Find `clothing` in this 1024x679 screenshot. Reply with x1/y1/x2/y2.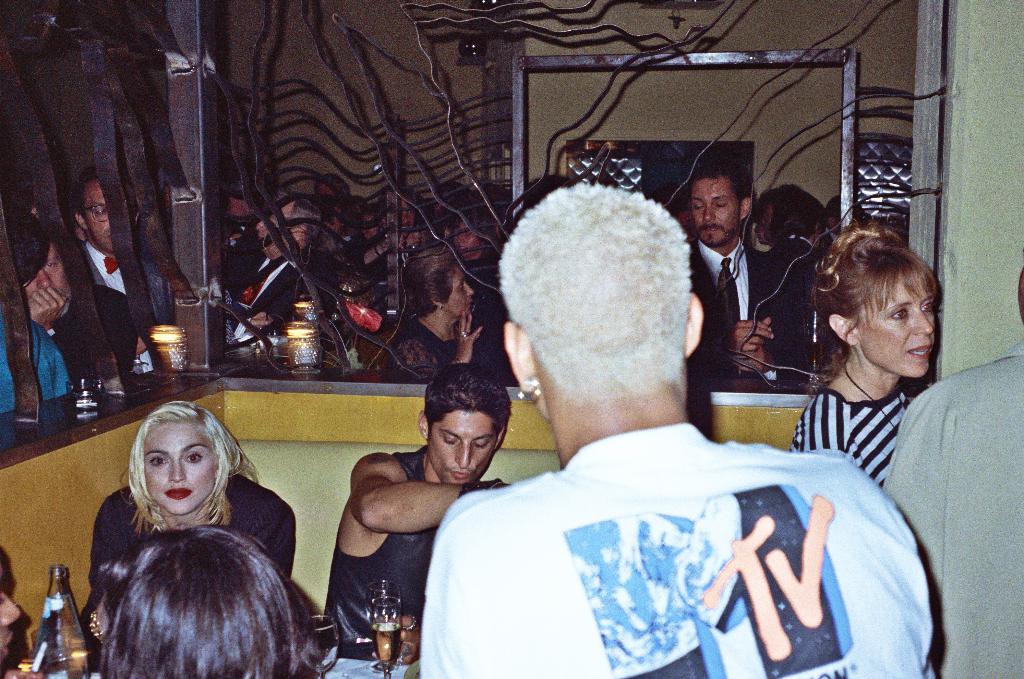
837/330/1023/678.
